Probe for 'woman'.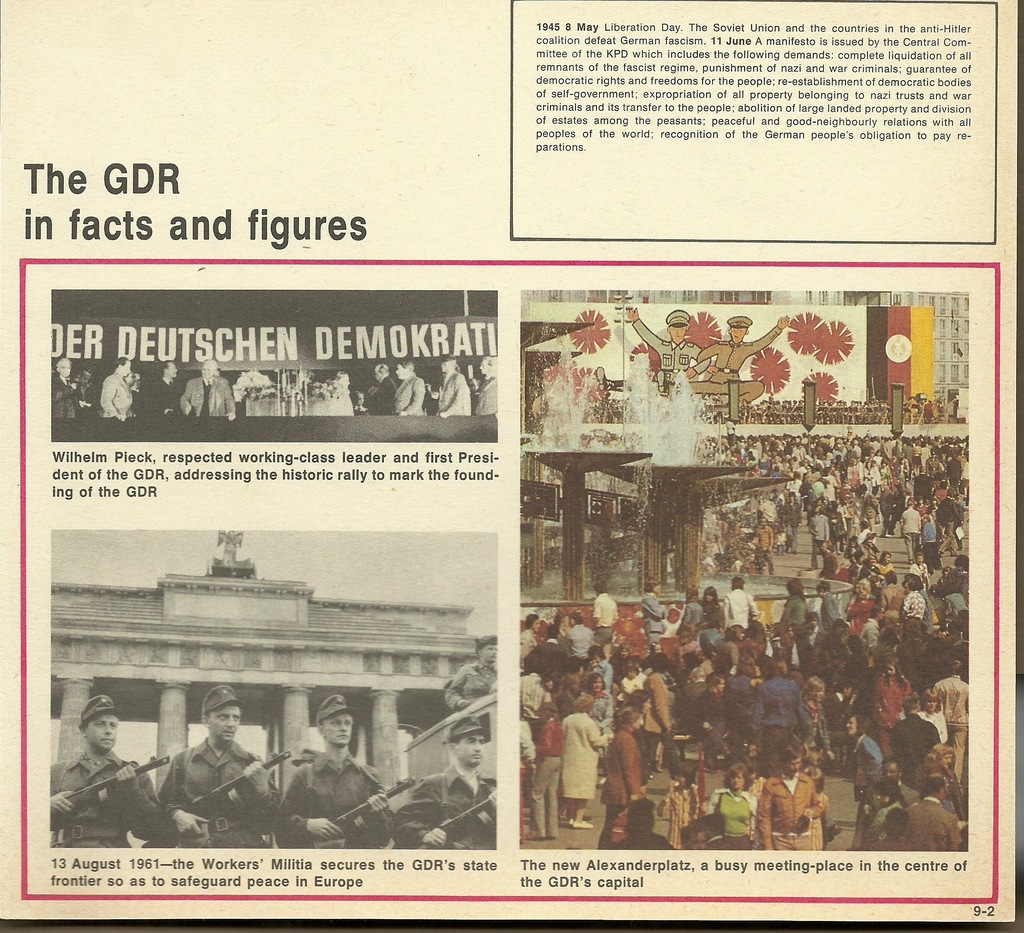
Probe result: Rect(707, 764, 755, 847).
